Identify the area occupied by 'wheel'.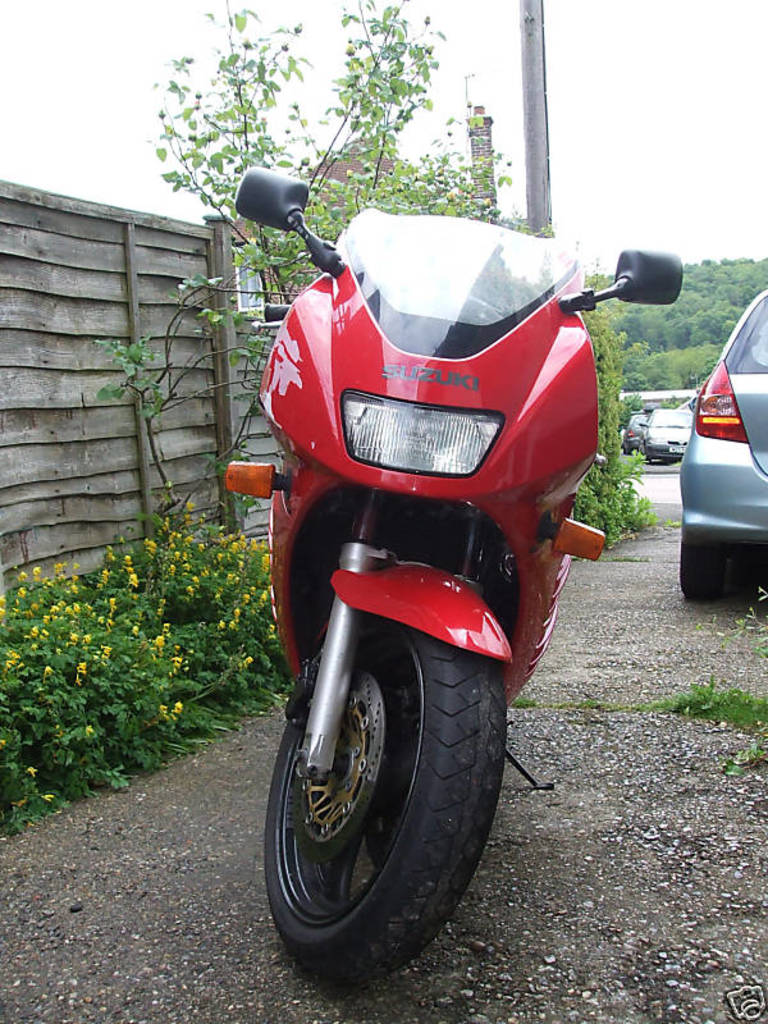
Area: 677:543:731:600.
